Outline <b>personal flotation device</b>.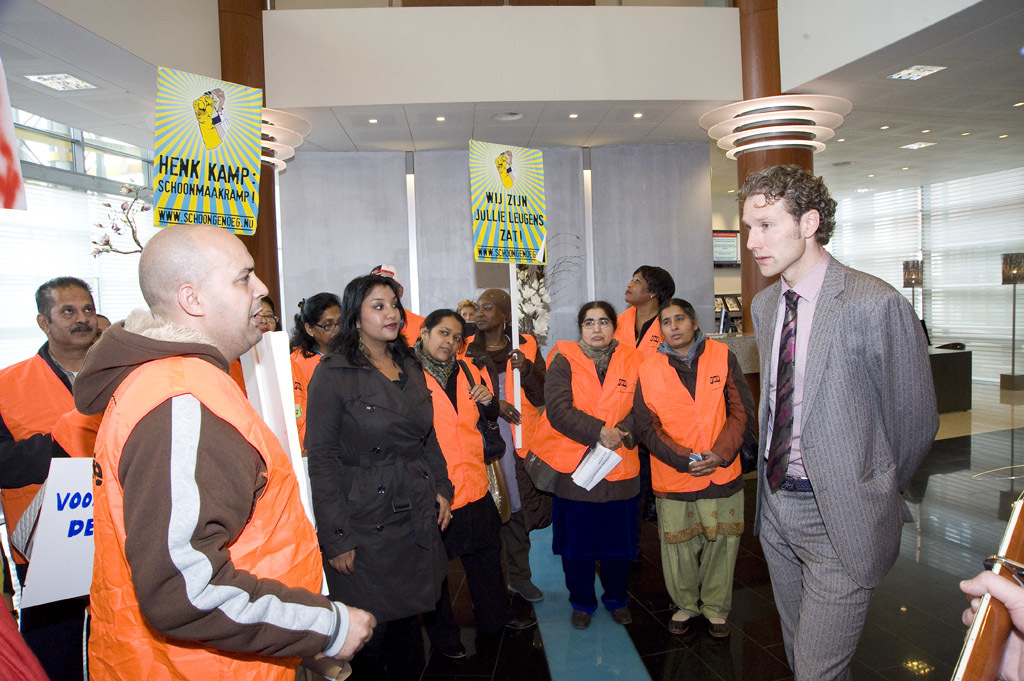
Outline: Rect(610, 303, 660, 355).
